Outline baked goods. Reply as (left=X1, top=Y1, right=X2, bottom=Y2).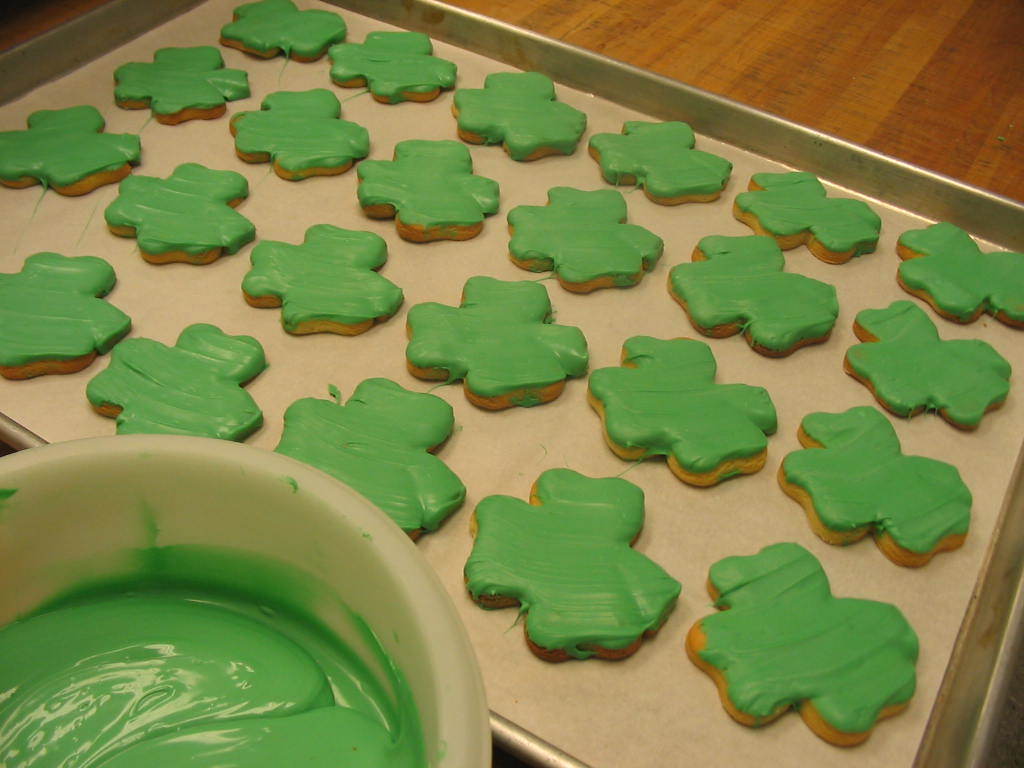
(left=356, top=139, right=500, bottom=243).
